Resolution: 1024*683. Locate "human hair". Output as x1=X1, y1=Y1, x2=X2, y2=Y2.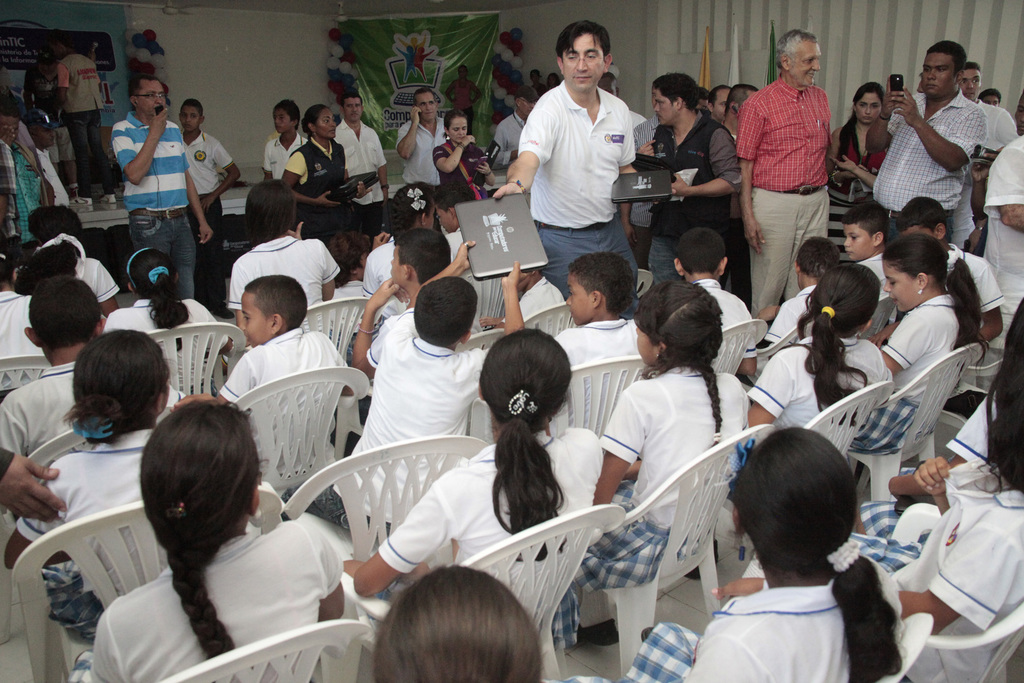
x1=181, y1=99, x2=204, y2=117.
